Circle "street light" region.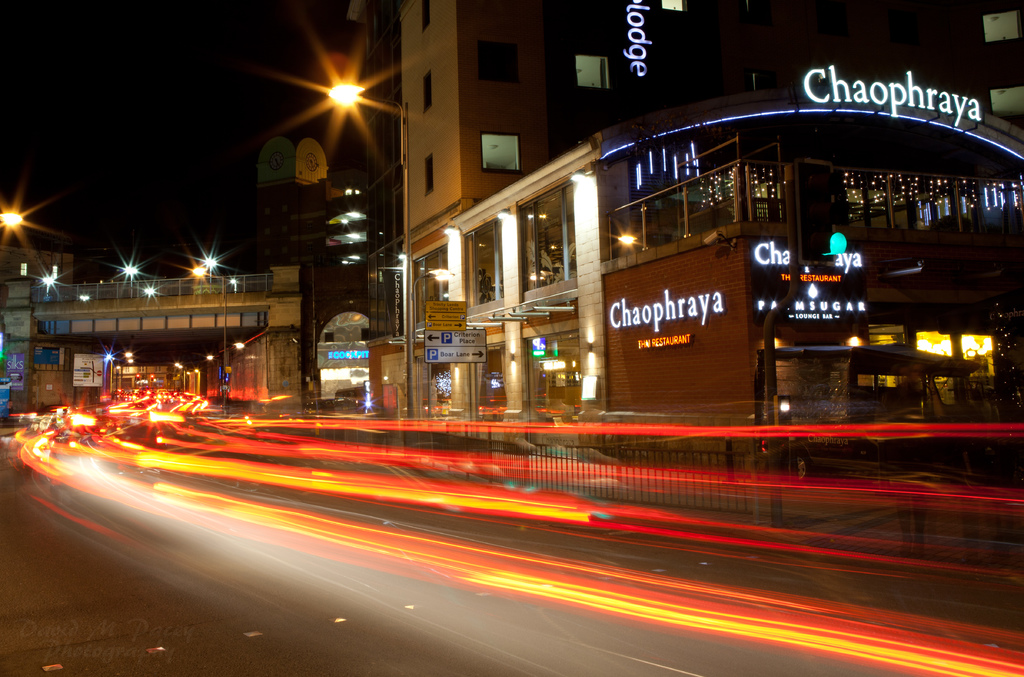
Region: {"x1": 100, "y1": 351, "x2": 137, "y2": 396}.
